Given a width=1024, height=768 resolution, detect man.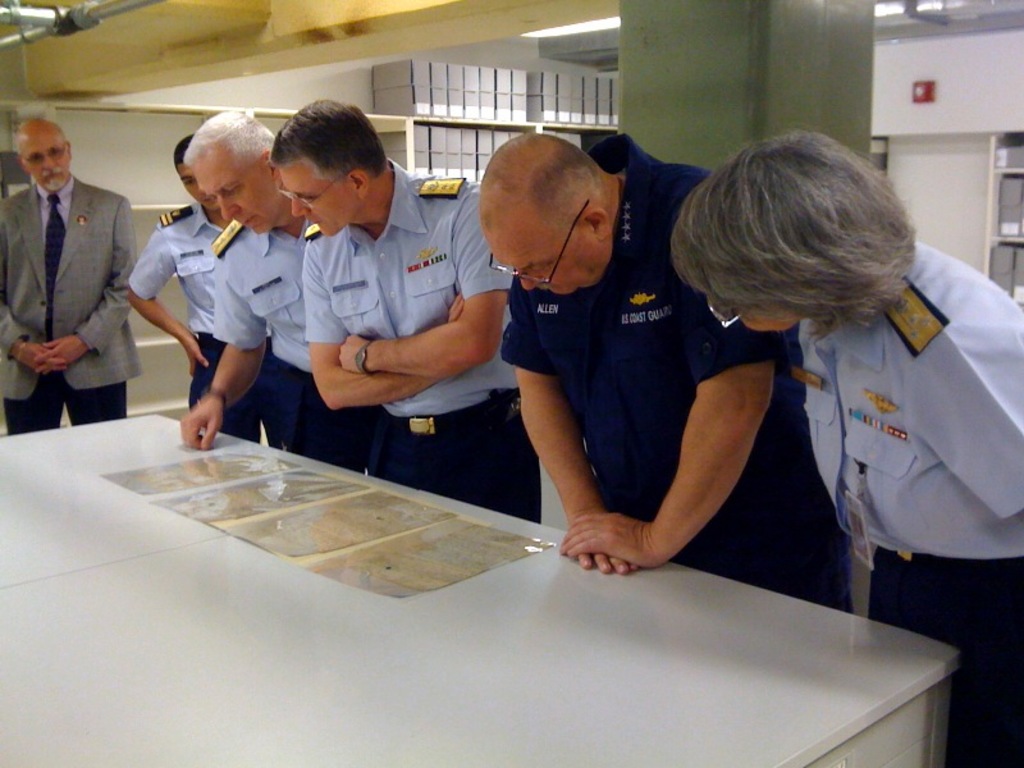
box=[266, 96, 540, 521].
